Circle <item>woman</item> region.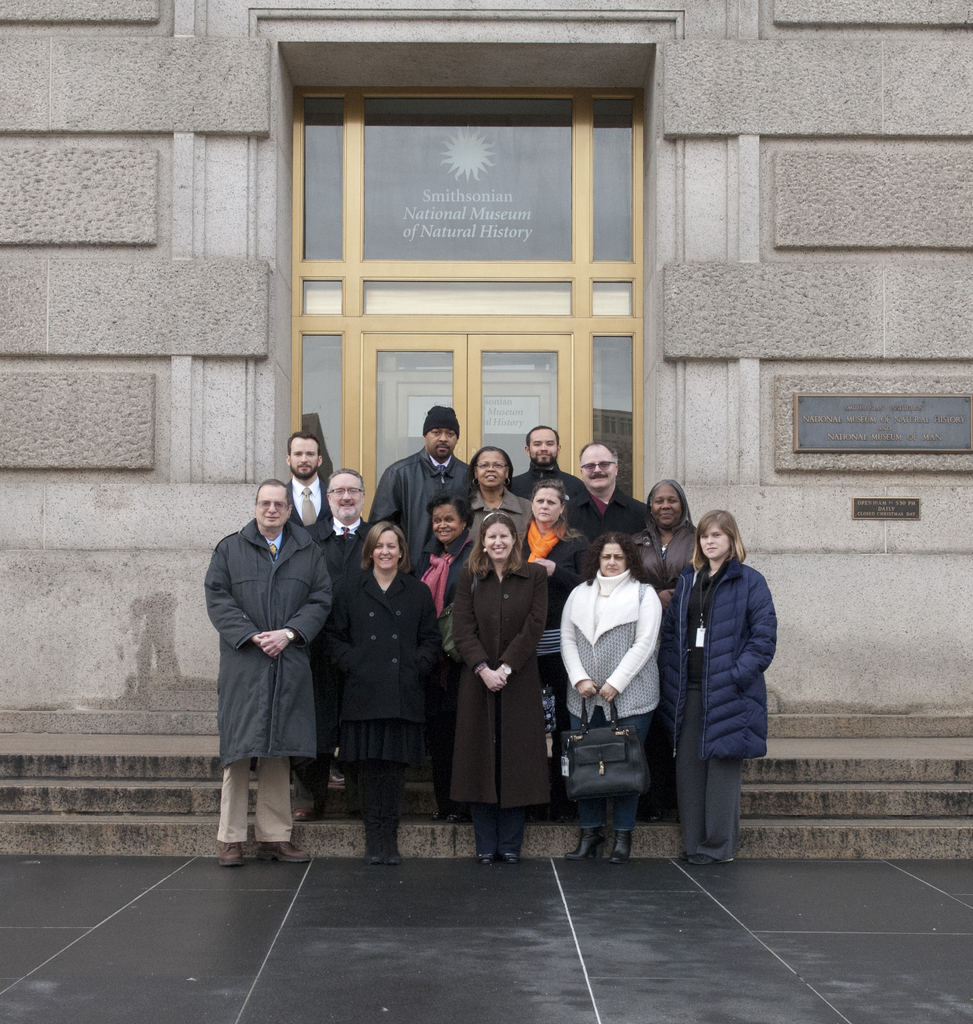
Region: bbox=(633, 477, 700, 825).
